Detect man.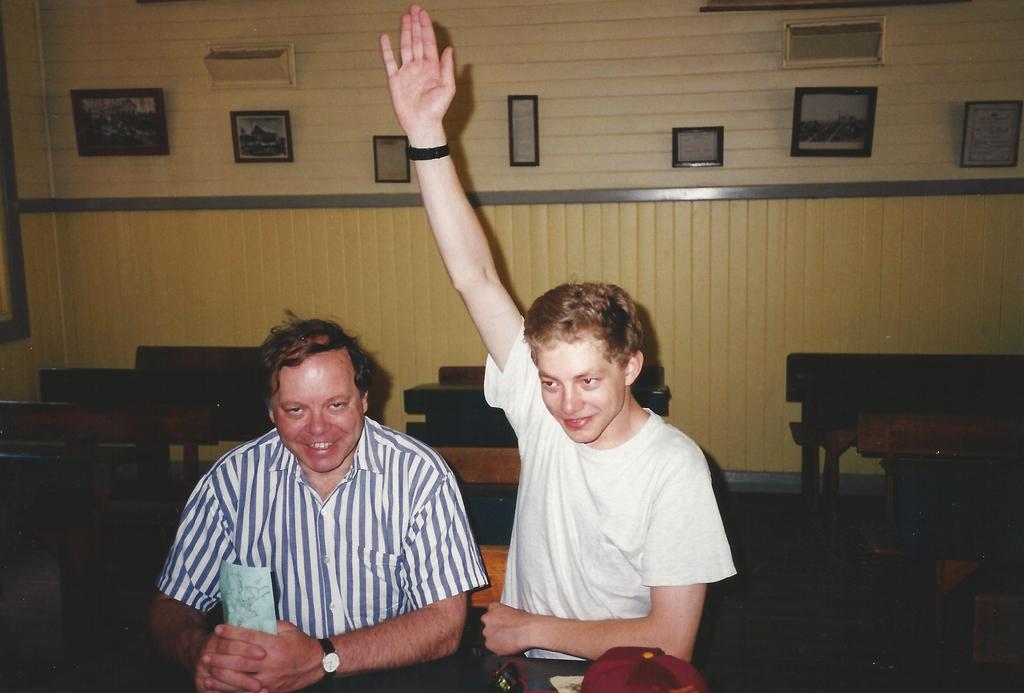
Detected at <region>157, 309, 484, 677</region>.
